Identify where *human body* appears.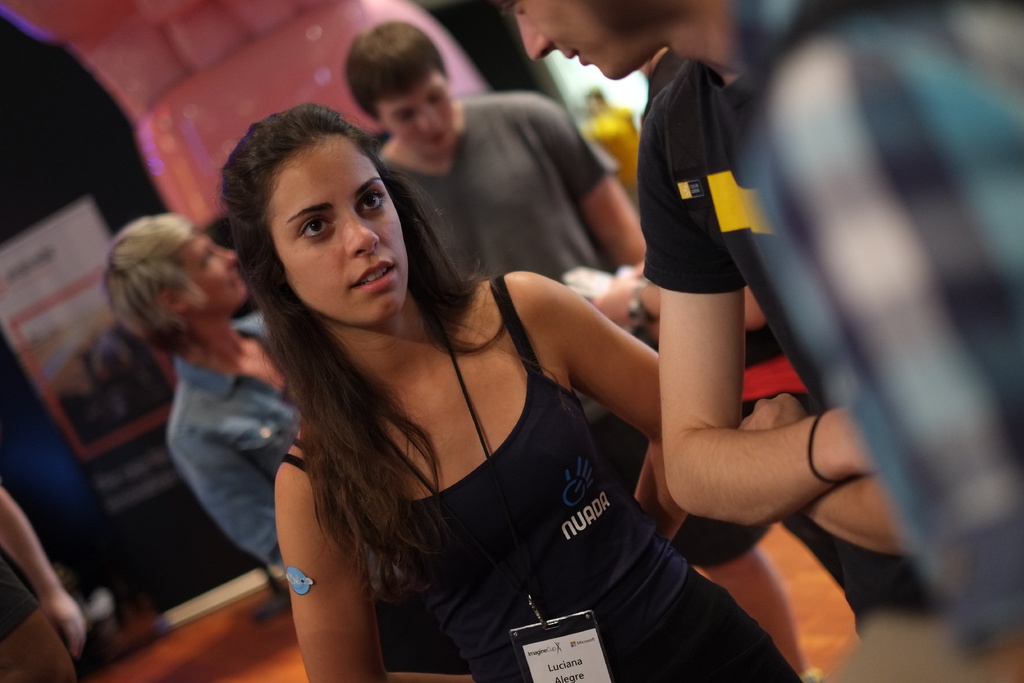
Appears at l=686, t=0, r=1023, b=682.
